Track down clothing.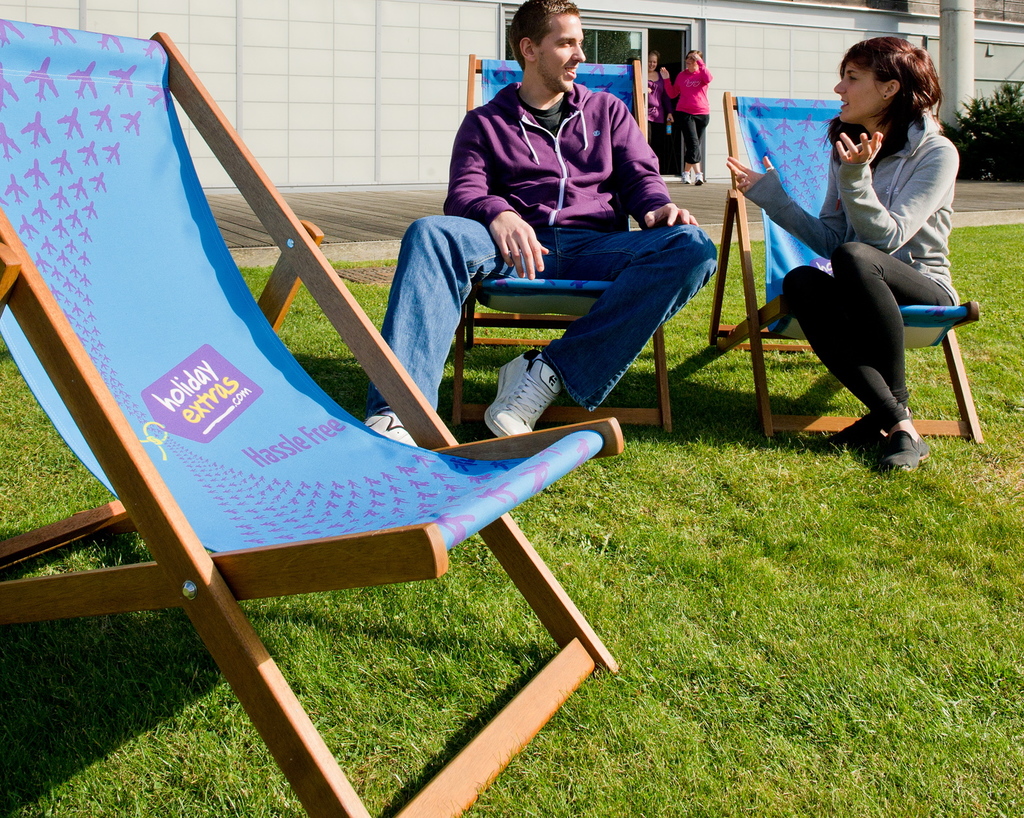
Tracked to rect(374, 83, 717, 451).
